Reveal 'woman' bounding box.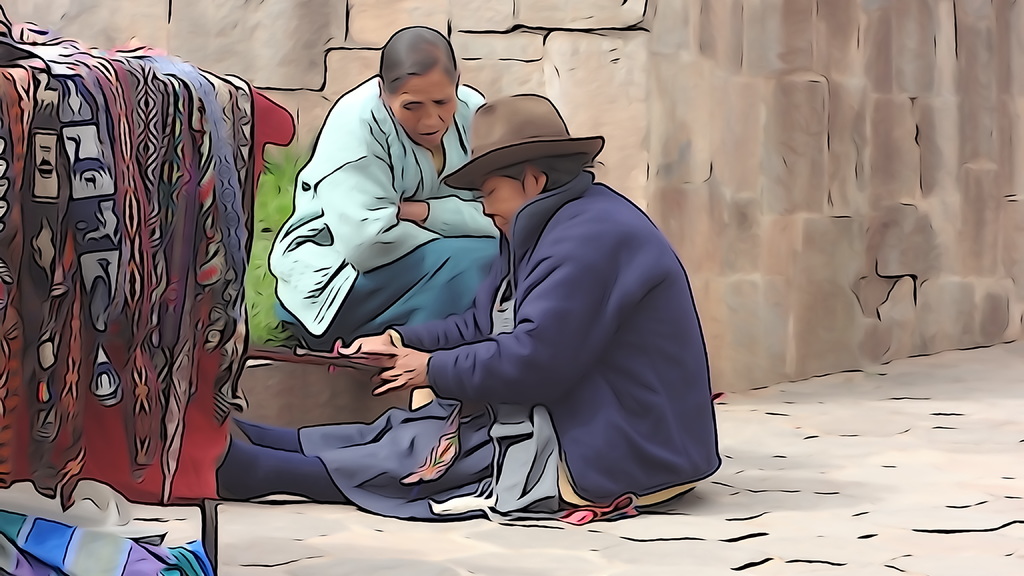
Revealed: [left=266, top=27, right=552, bottom=495].
